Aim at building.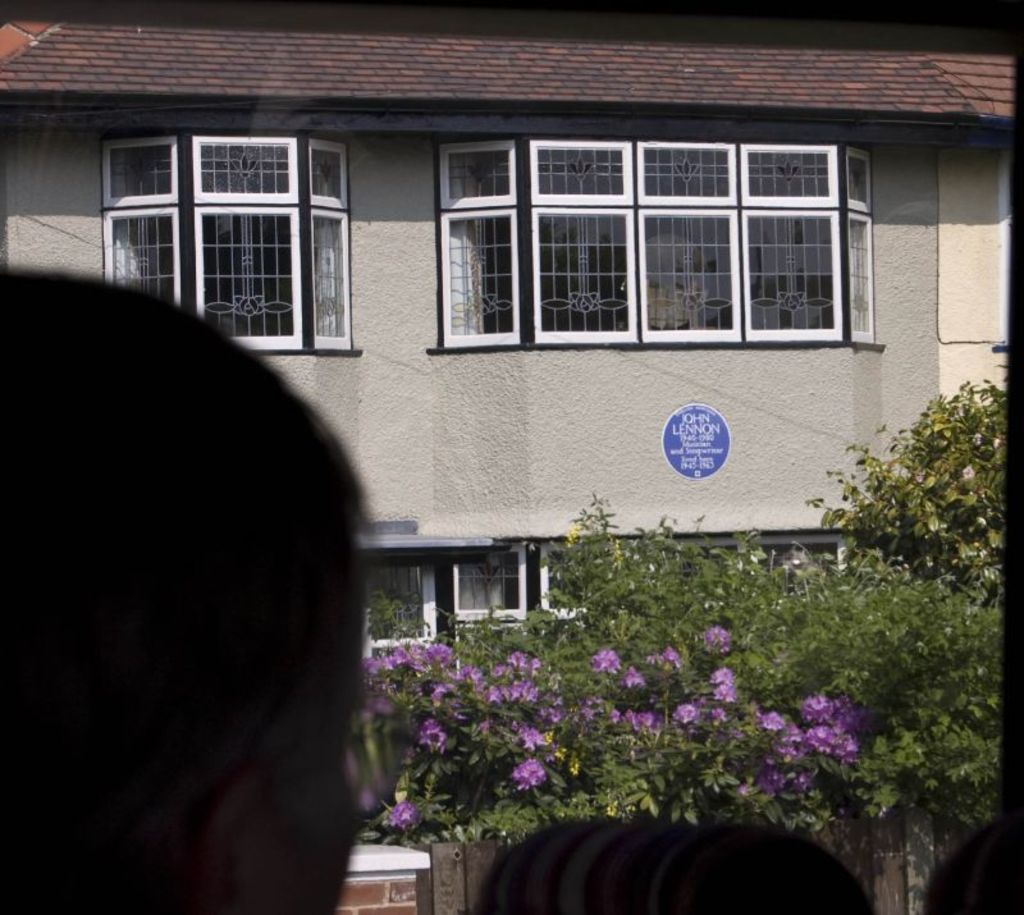
Aimed at <box>0,0,1023,914</box>.
